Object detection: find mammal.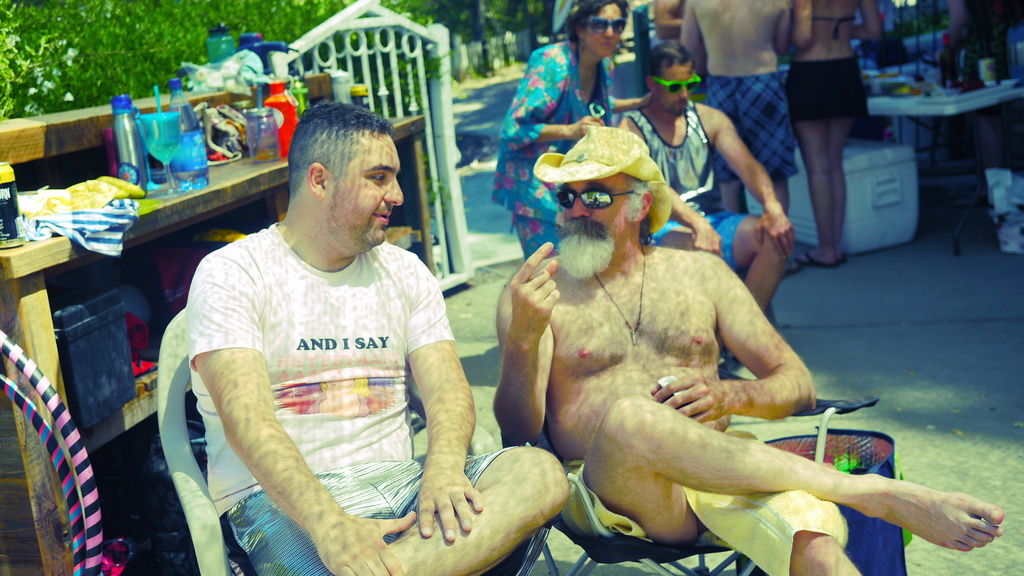
(139,111,529,568).
